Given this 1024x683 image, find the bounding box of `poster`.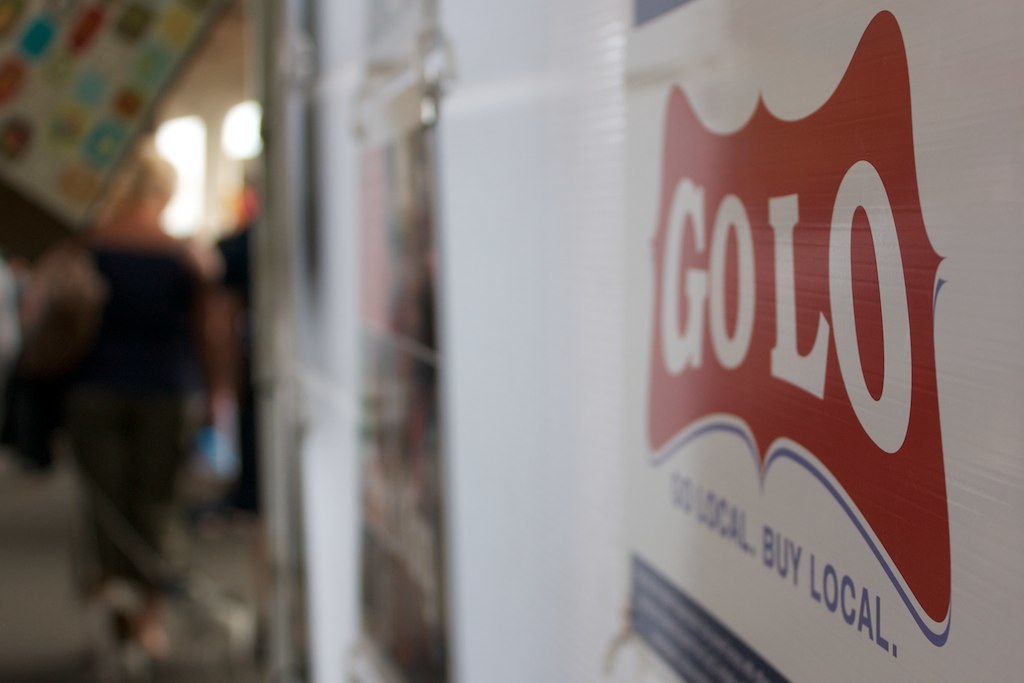
(595,0,1023,682).
